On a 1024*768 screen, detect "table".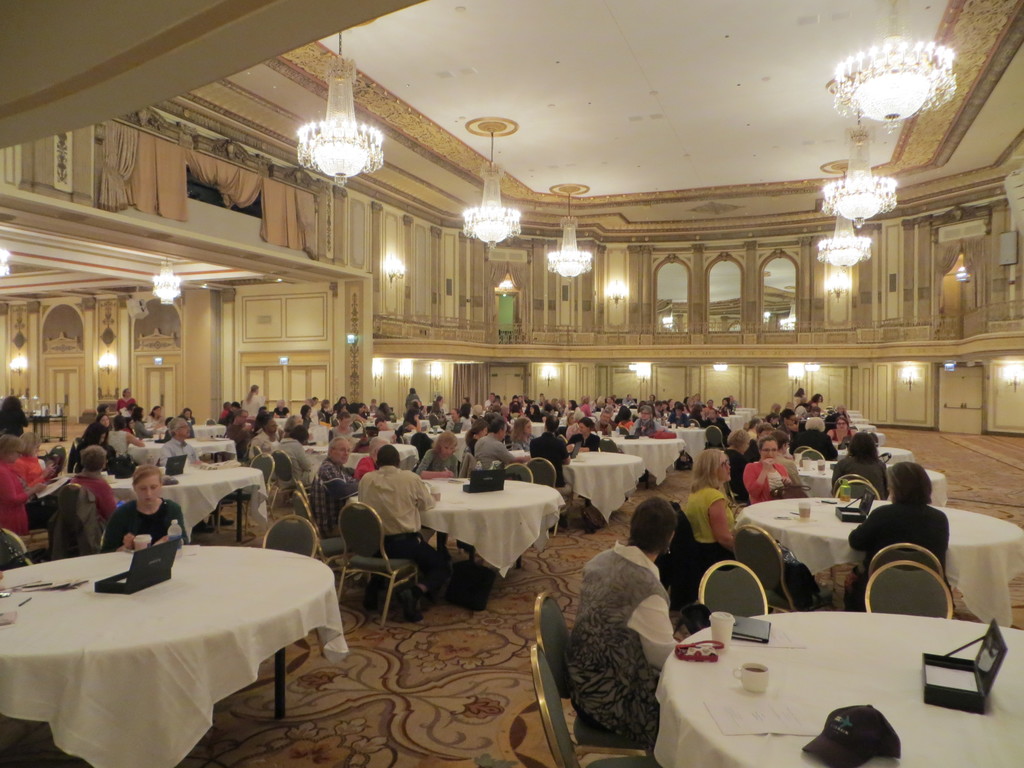
x1=828, y1=443, x2=915, y2=468.
